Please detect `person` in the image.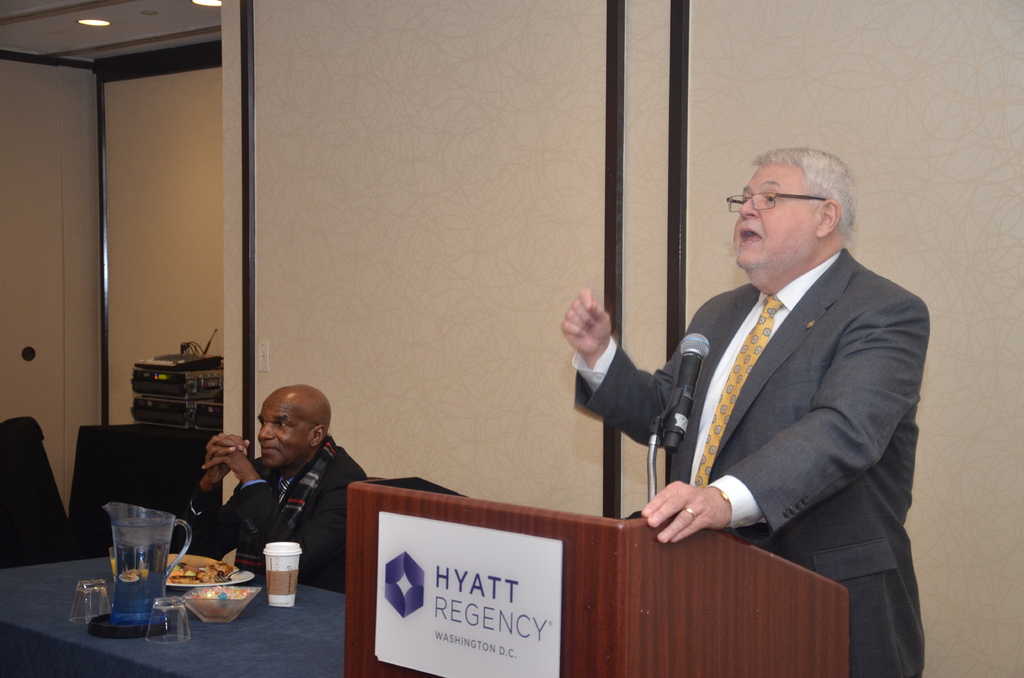
<bbox>559, 147, 927, 677</bbox>.
